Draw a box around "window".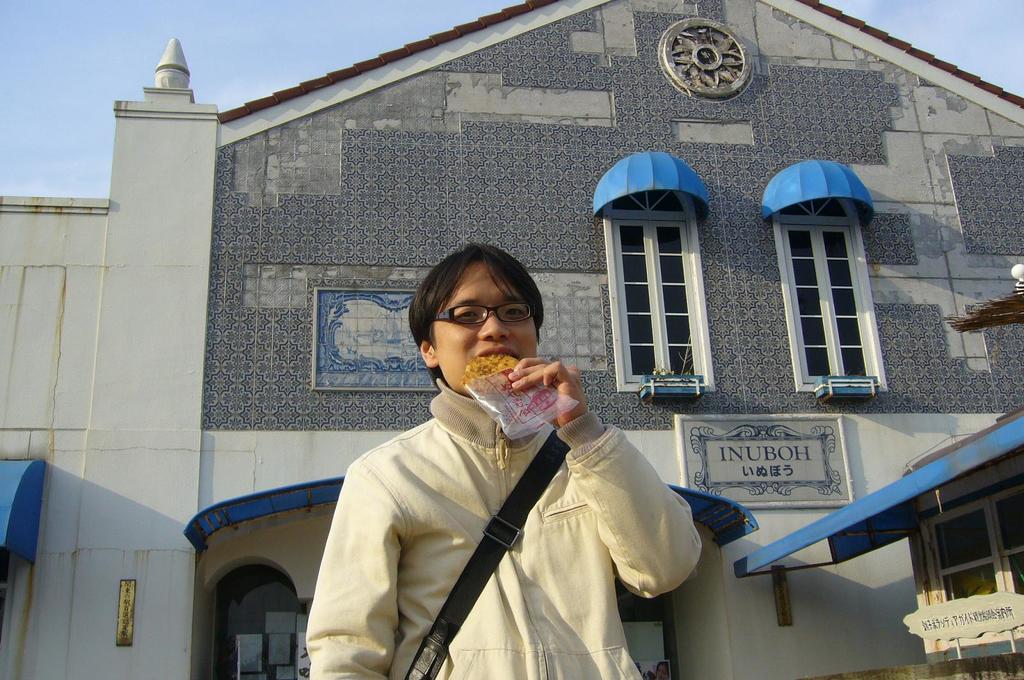
bbox(601, 196, 714, 396).
